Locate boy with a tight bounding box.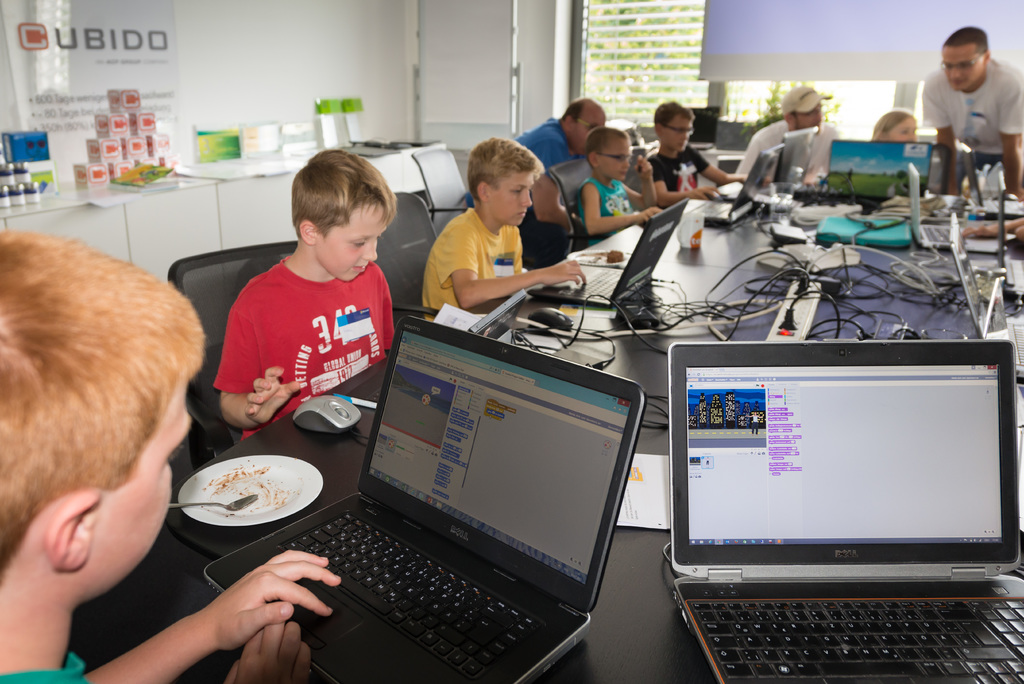
l=640, t=100, r=737, b=197.
